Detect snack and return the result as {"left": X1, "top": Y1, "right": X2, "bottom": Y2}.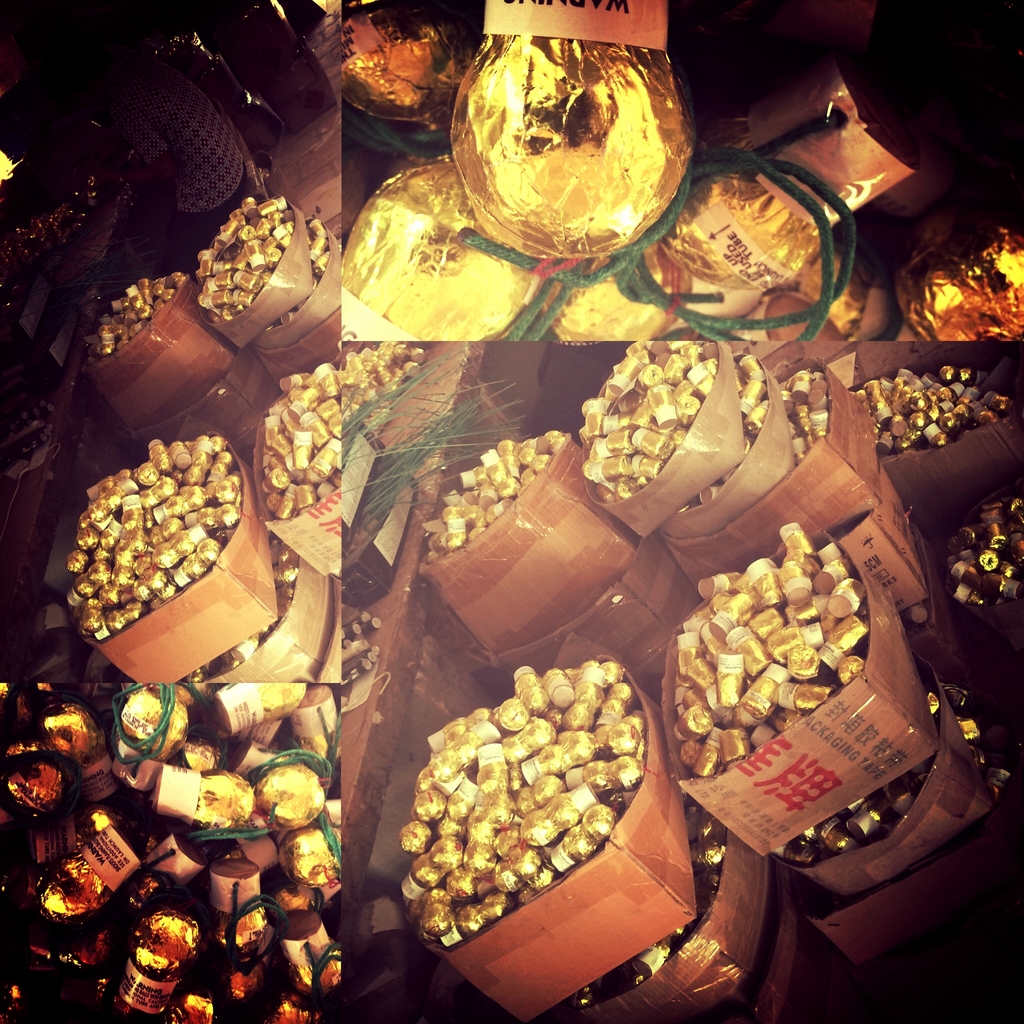
{"left": 424, "top": 440, "right": 551, "bottom": 556}.
